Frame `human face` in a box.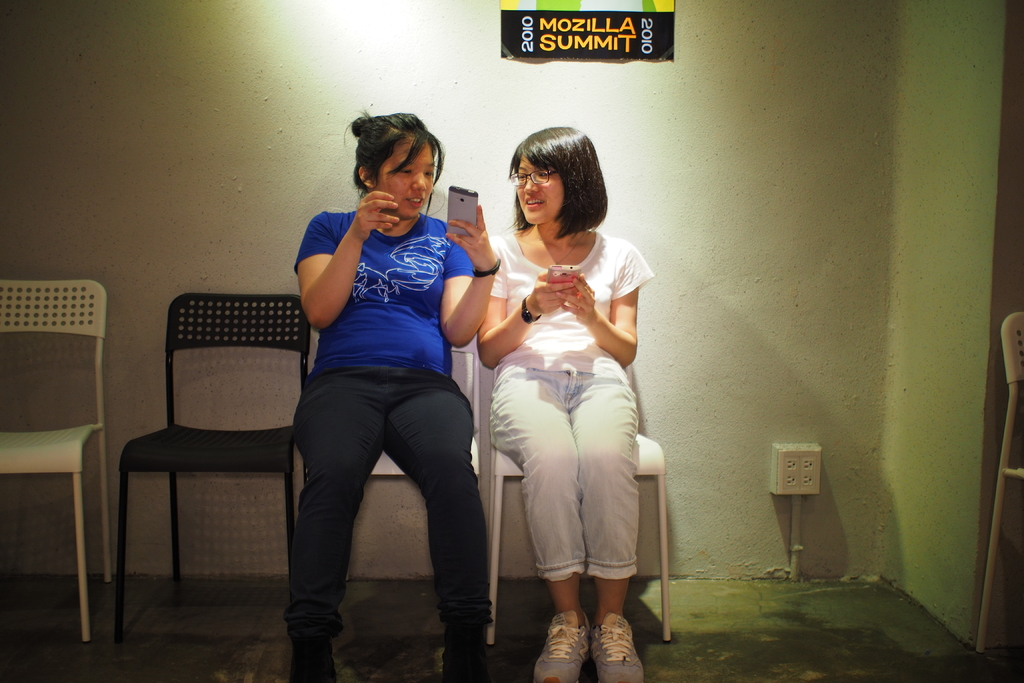
[x1=510, y1=154, x2=559, y2=226].
